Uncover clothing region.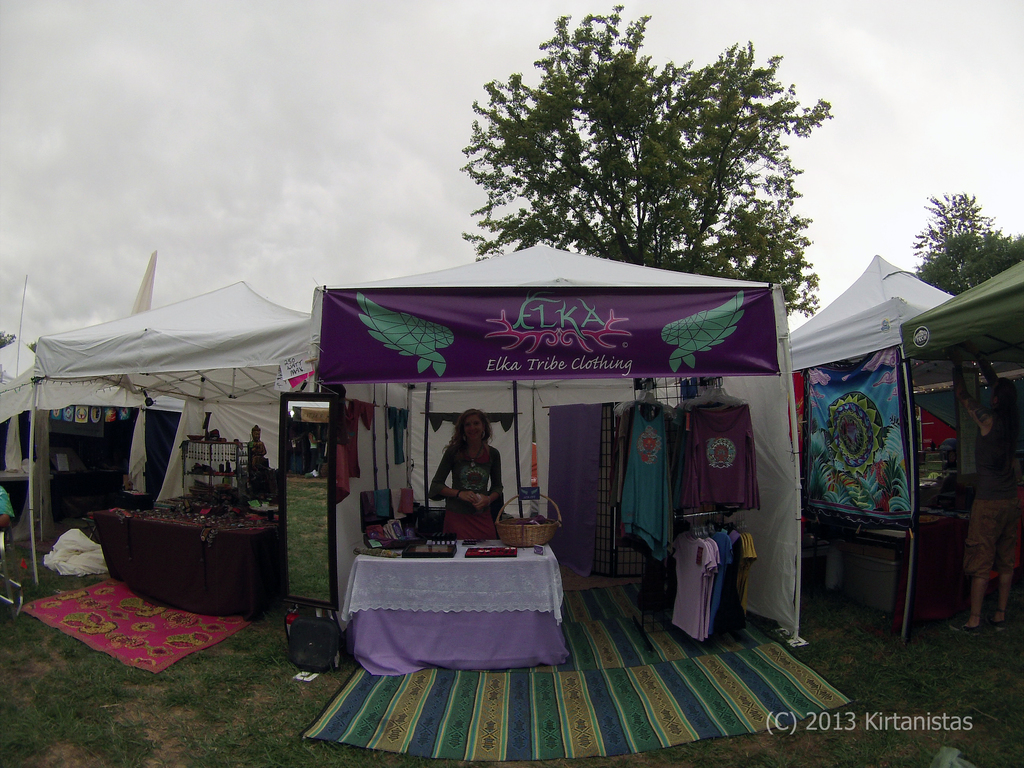
Uncovered: bbox=[422, 423, 508, 550].
